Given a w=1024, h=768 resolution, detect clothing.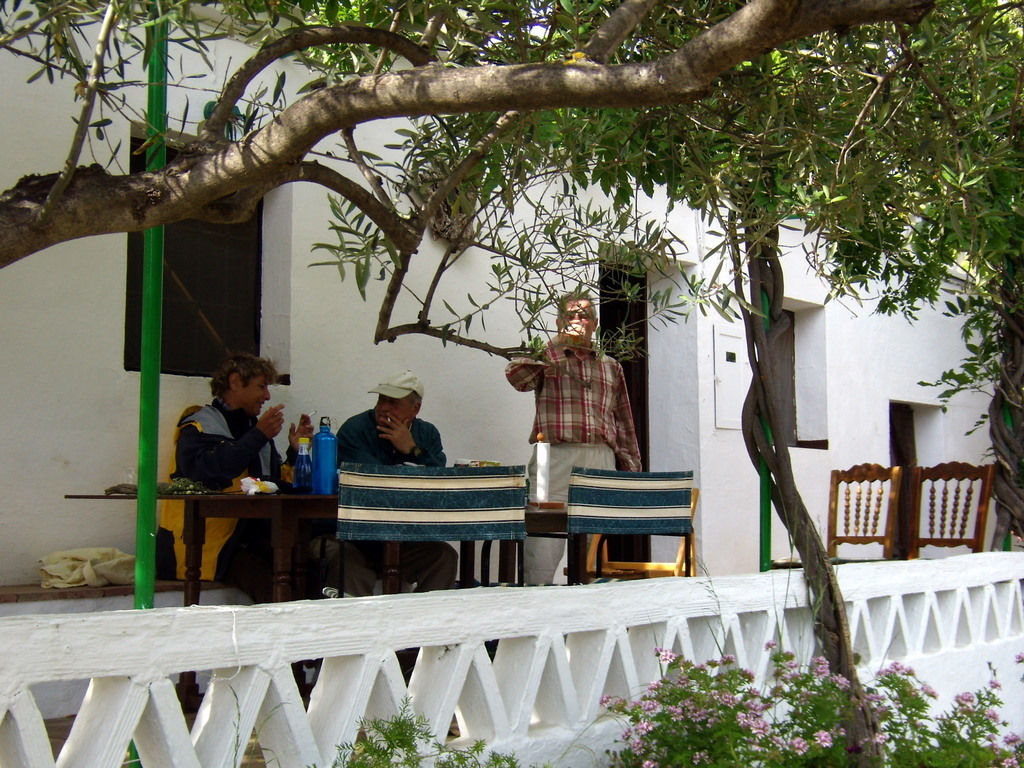
500,333,642,583.
